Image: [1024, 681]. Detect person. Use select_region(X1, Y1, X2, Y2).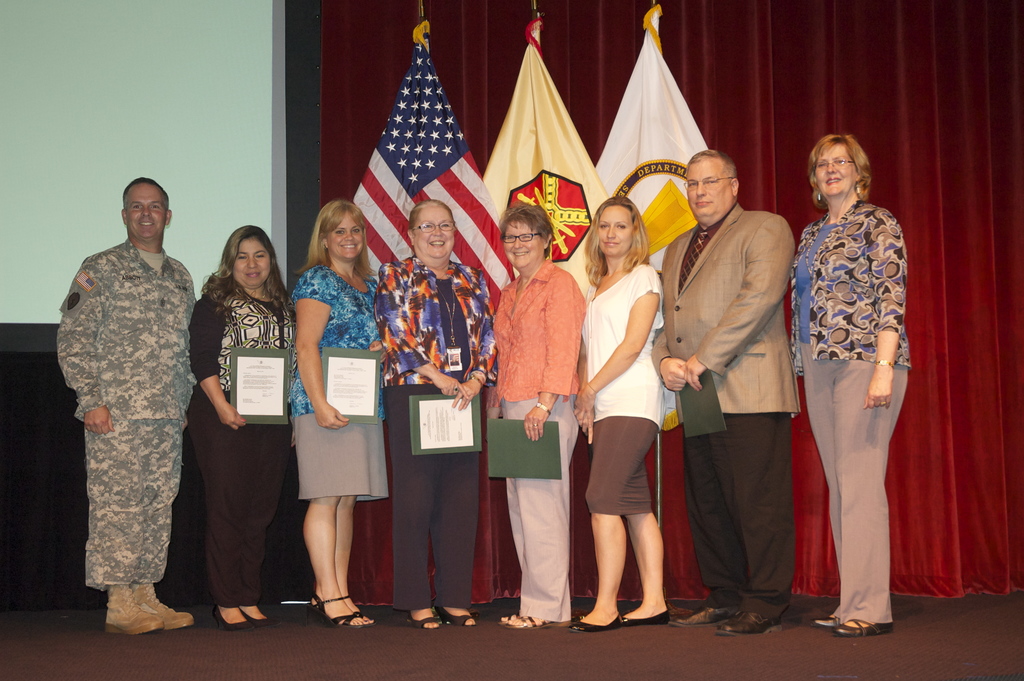
select_region(373, 191, 499, 628).
